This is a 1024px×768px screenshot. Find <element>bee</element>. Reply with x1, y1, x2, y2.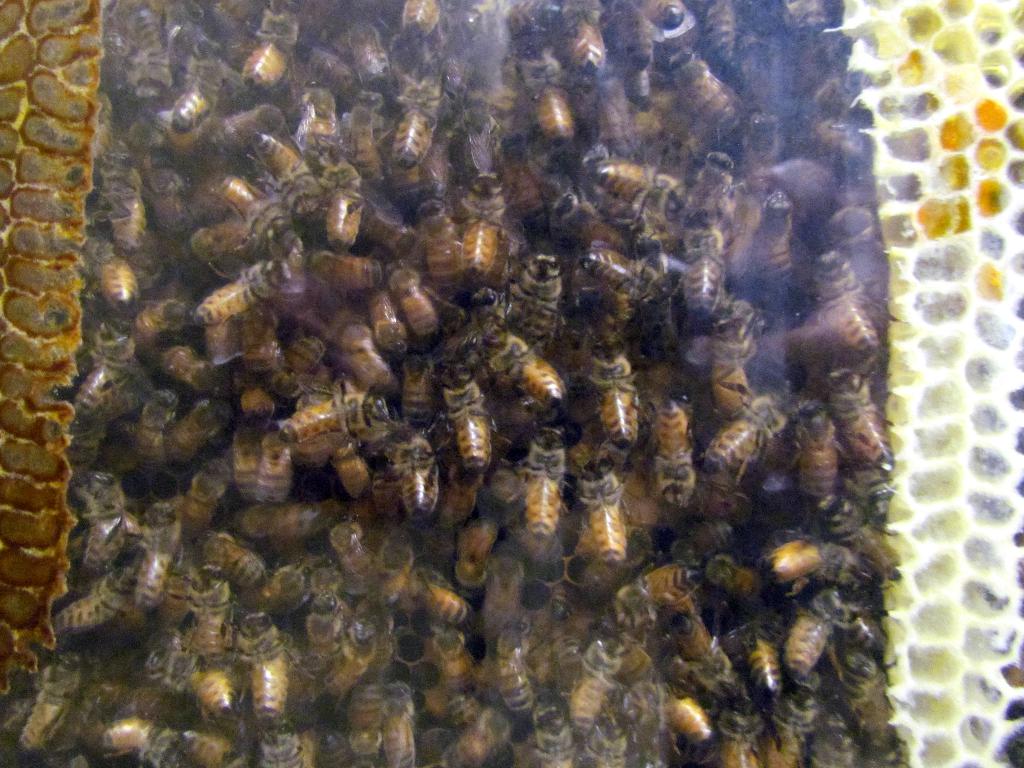
454, 170, 503, 289.
